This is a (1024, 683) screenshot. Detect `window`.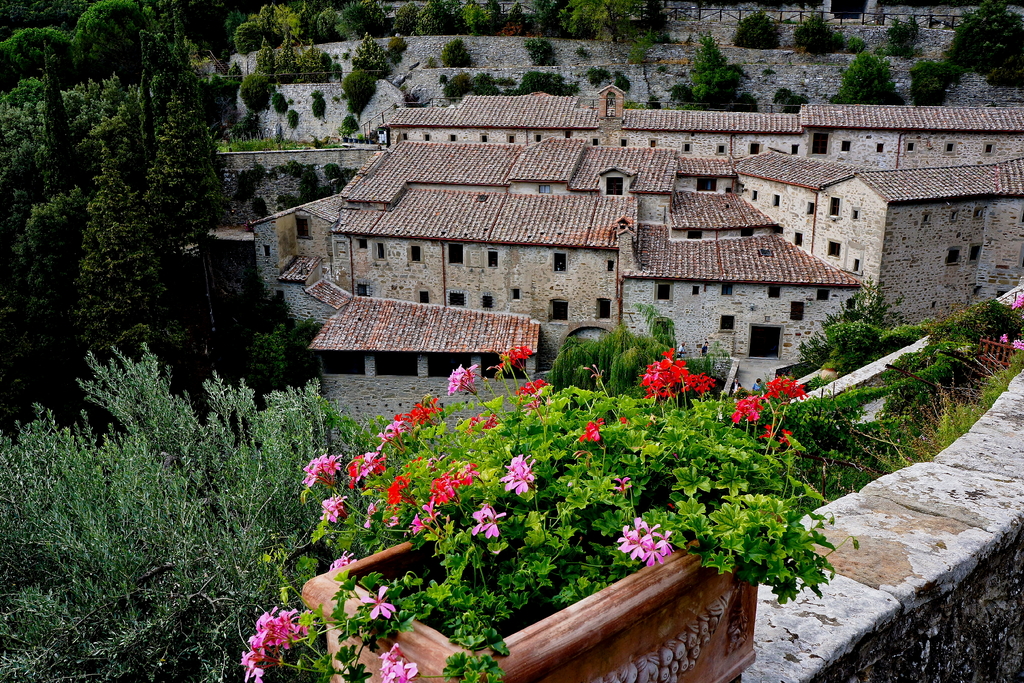
bbox(479, 288, 502, 310).
